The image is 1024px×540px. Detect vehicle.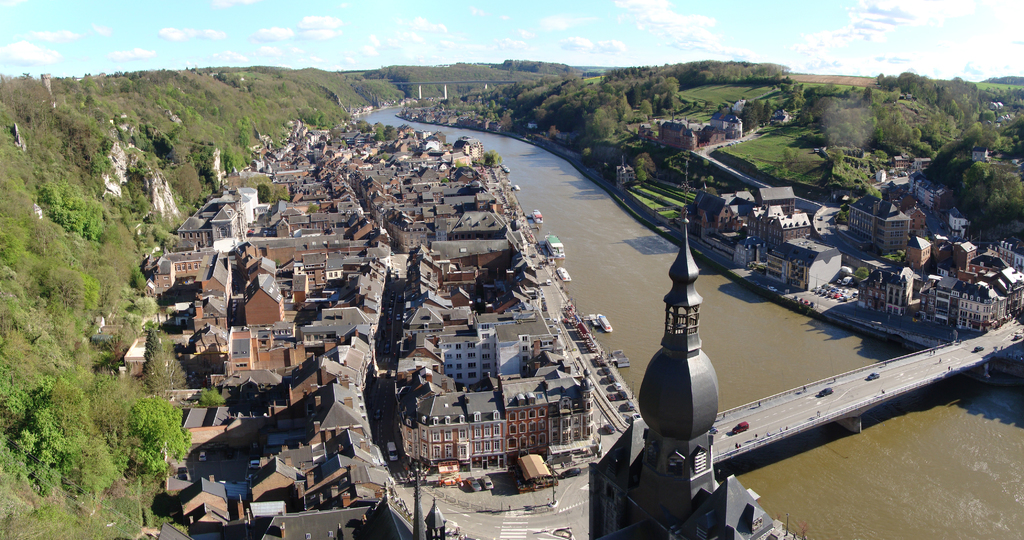
Detection: (x1=542, y1=233, x2=567, y2=260).
